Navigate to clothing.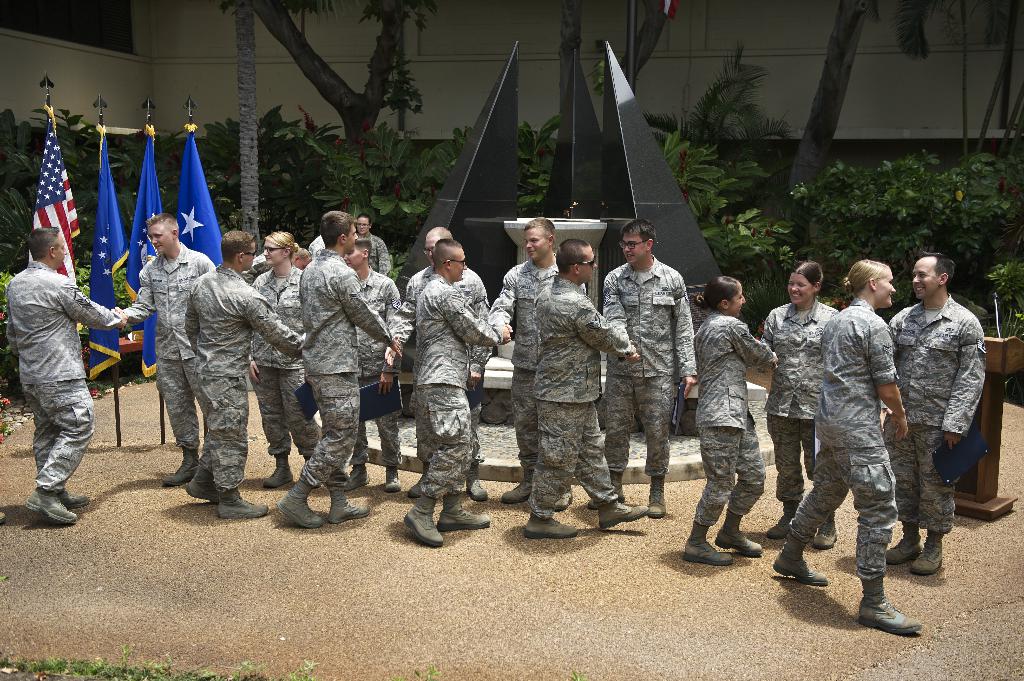
Navigation target: {"left": 3, "top": 246, "right": 132, "bottom": 508}.
